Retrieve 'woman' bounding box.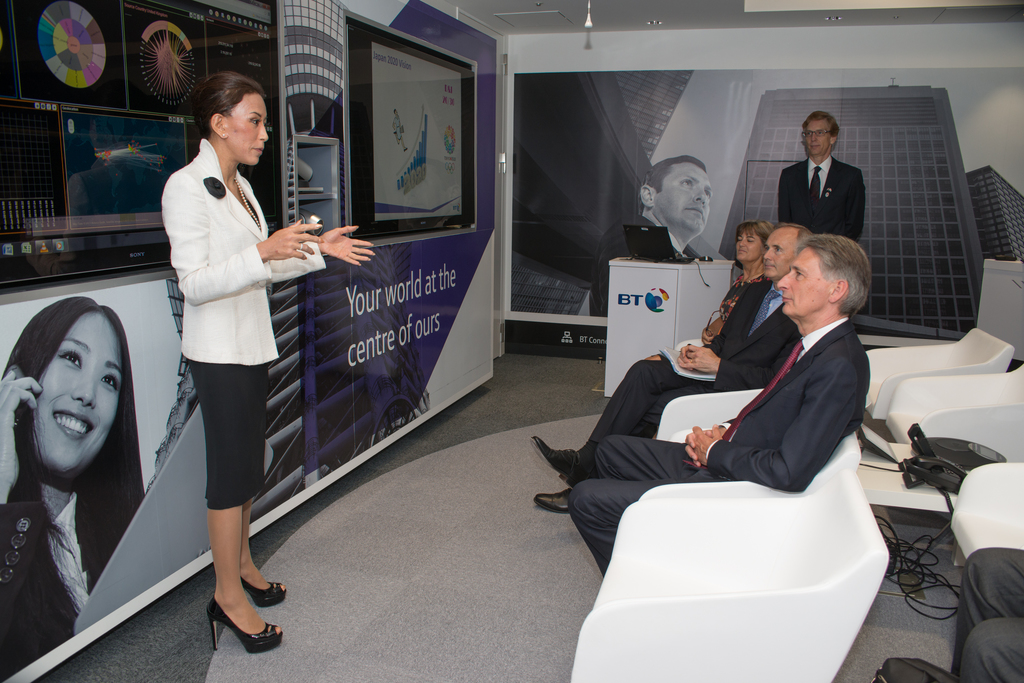
Bounding box: box=[161, 74, 373, 650].
